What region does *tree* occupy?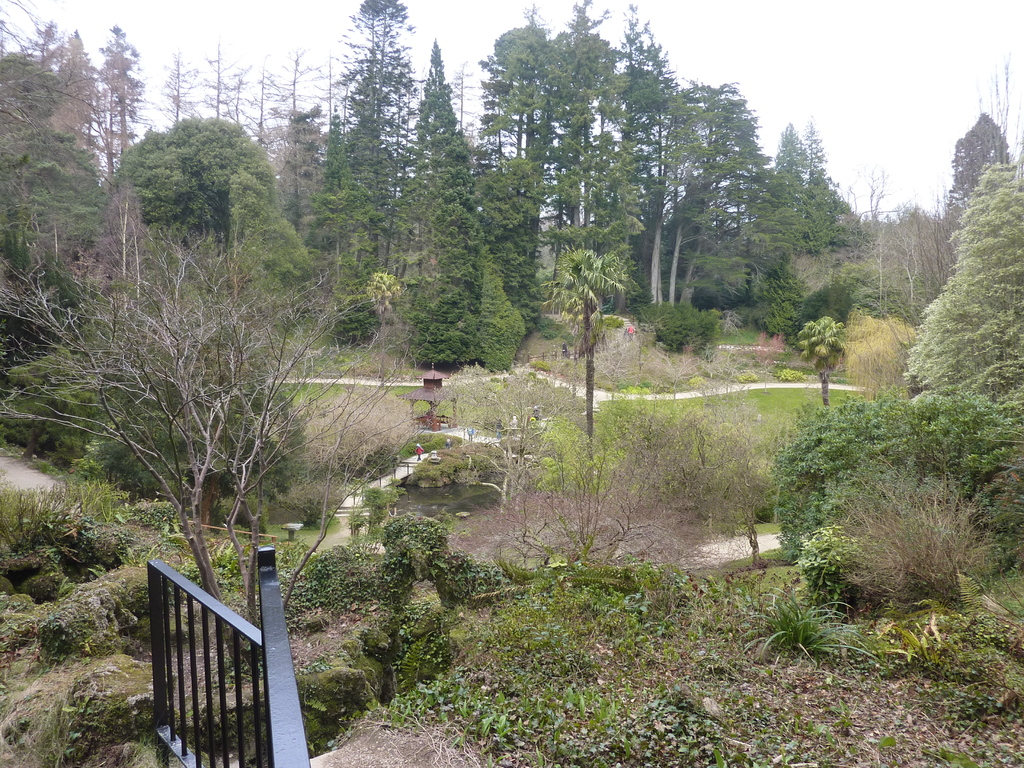
<region>534, 12, 610, 333</region>.
